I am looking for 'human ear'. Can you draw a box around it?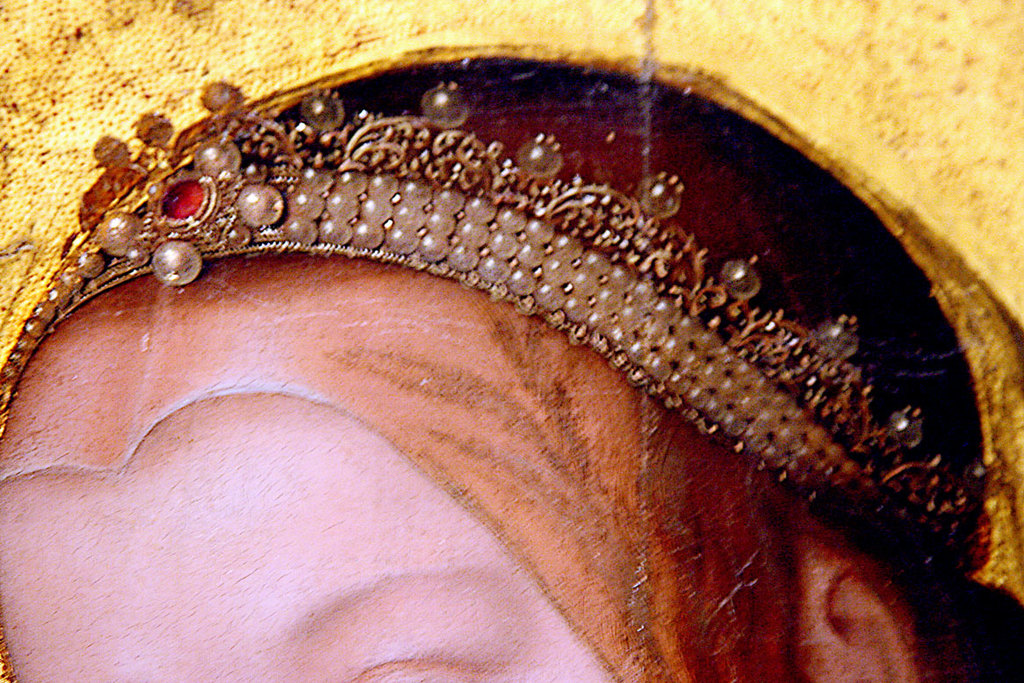
Sure, the bounding box is BBox(789, 540, 924, 682).
